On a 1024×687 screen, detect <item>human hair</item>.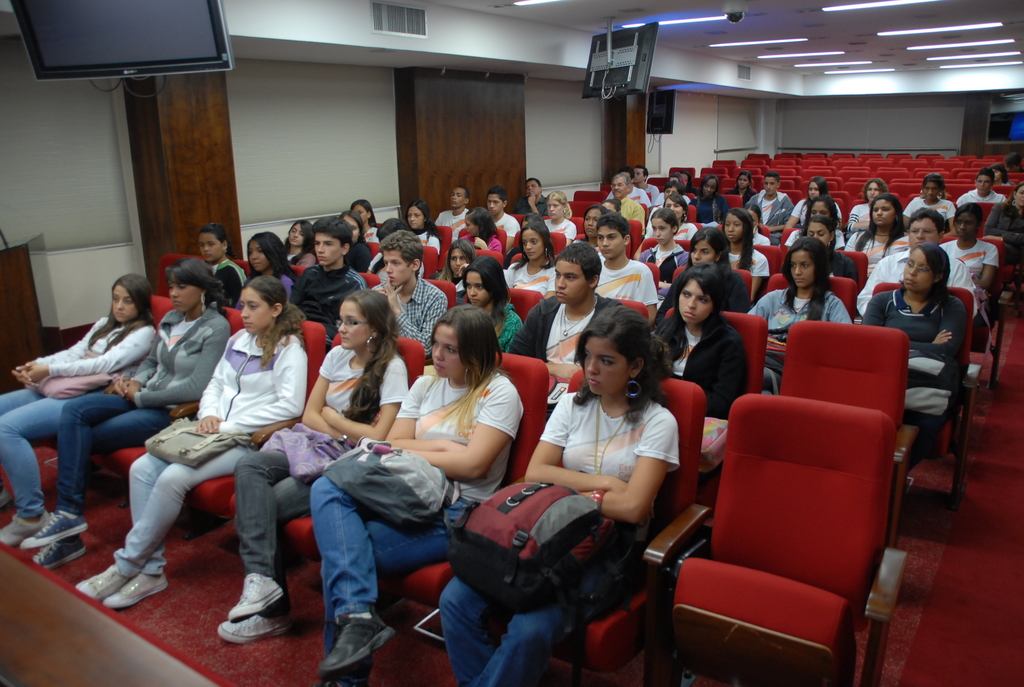
975 170 996 180.
